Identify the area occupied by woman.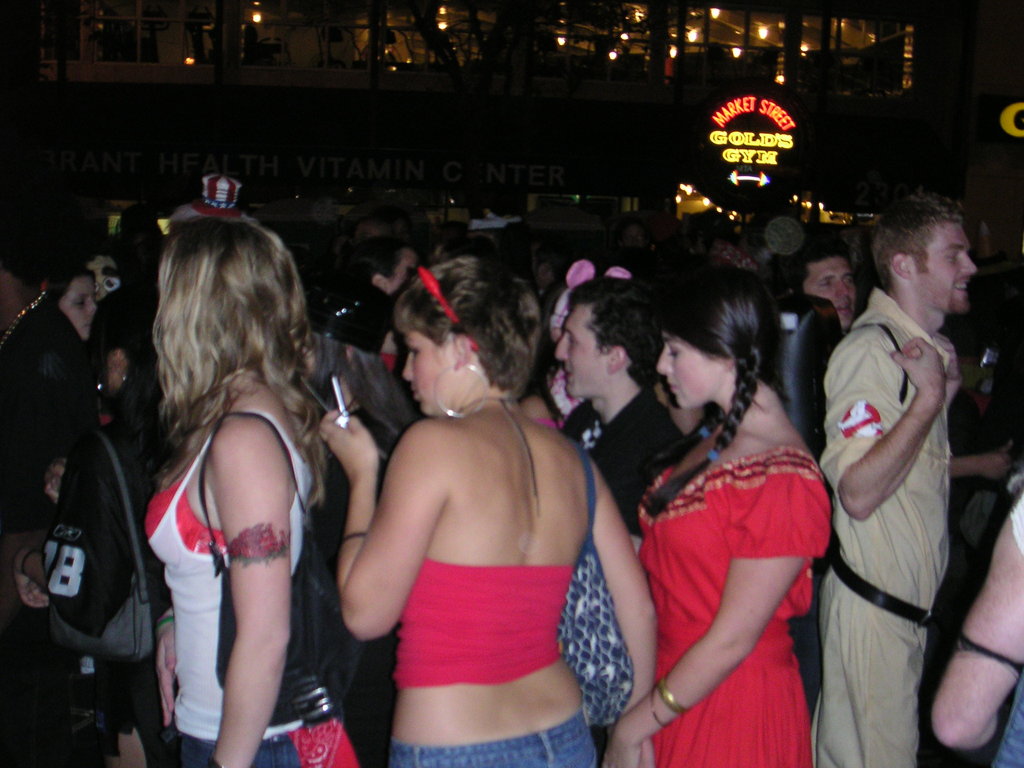
Area: rect(609, 264, 847, 761).
